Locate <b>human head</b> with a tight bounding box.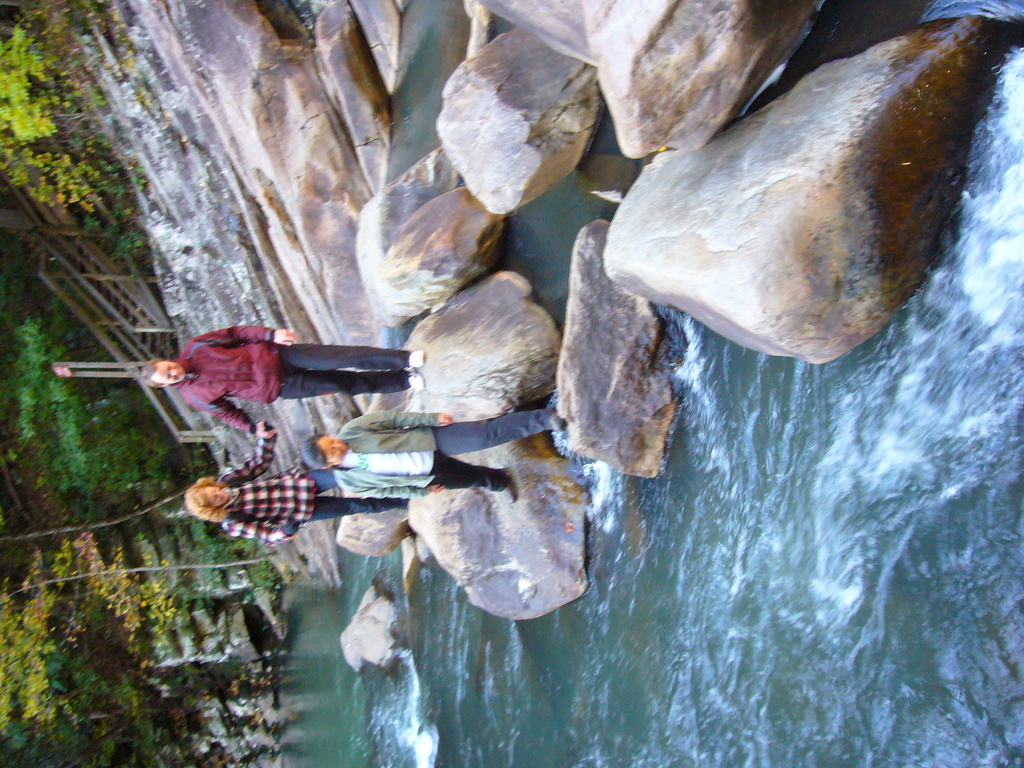
(x1=186, y1=479, x2=234, y2=519).
